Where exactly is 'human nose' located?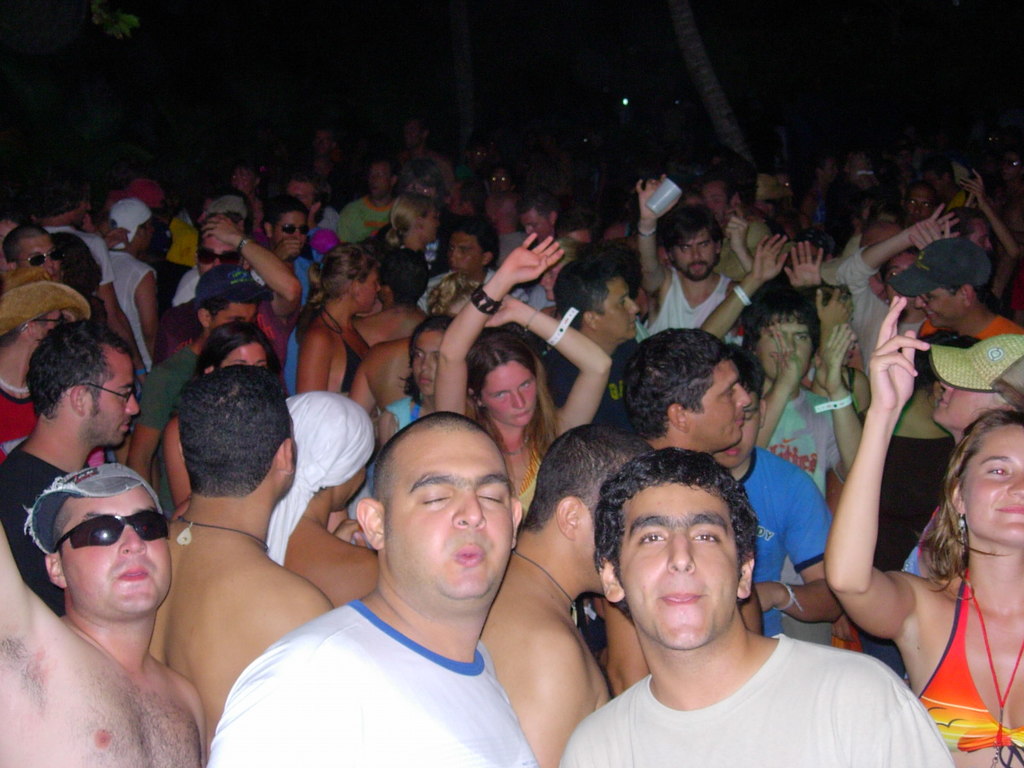
Its bounding box is 116,522,148,559.
